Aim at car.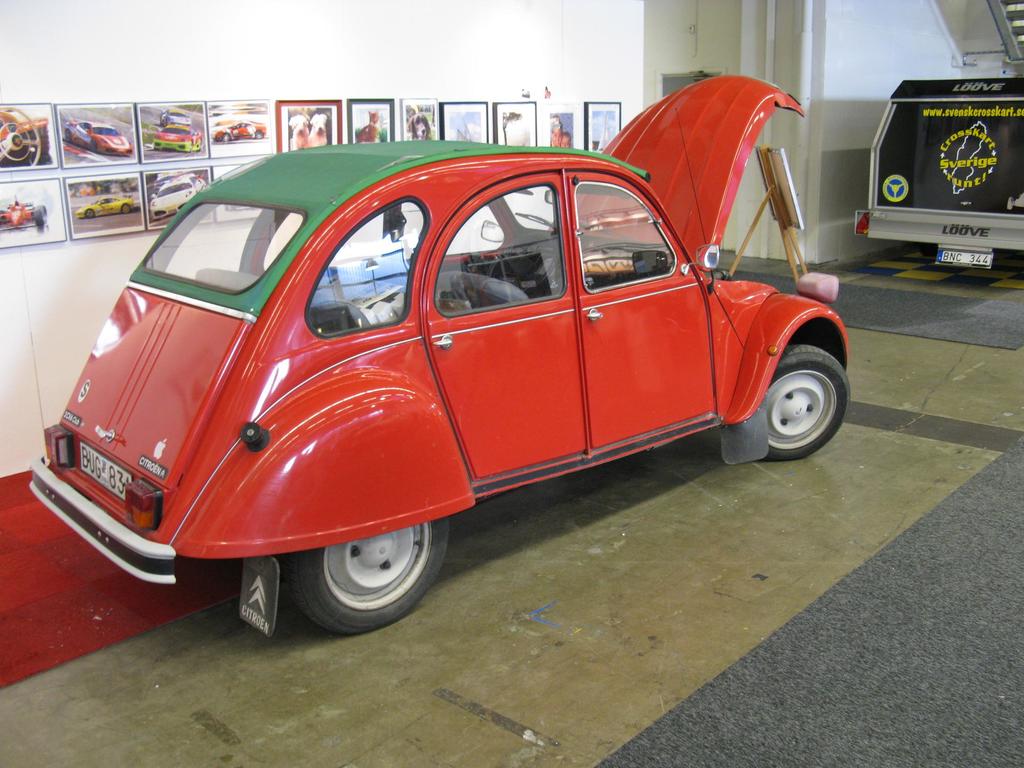
Aimed at {"x1": 74, "y1": 195, "x2": 133, "y2": 221}.
